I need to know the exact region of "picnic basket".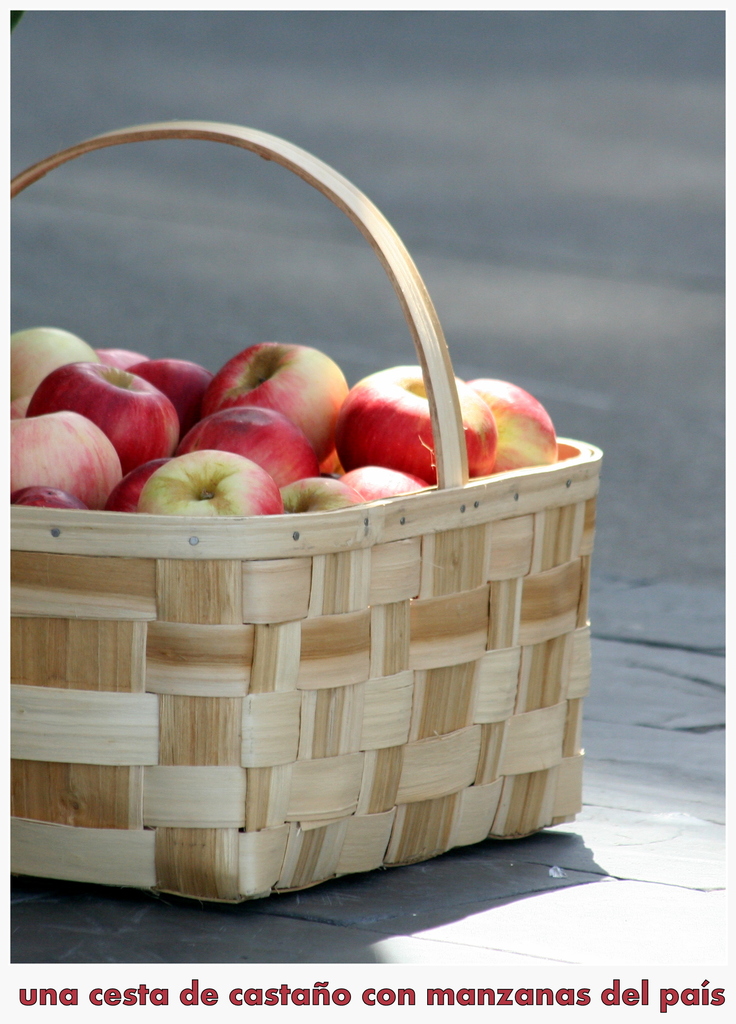
Region: box=[8, 122, 604, 900].
